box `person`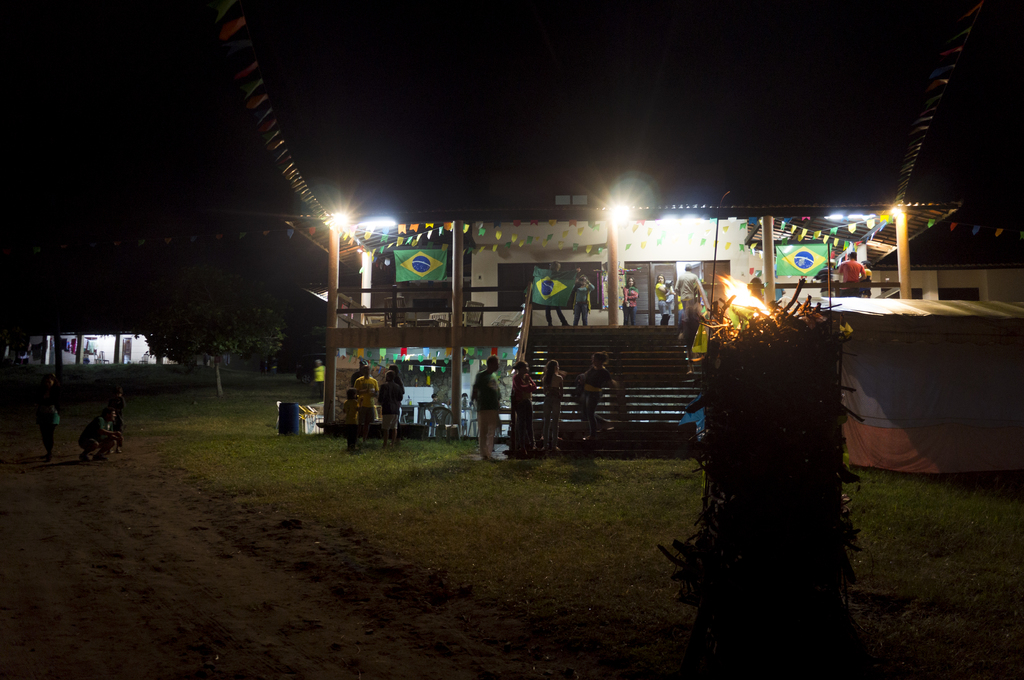
(861, 260, 870, 297)
